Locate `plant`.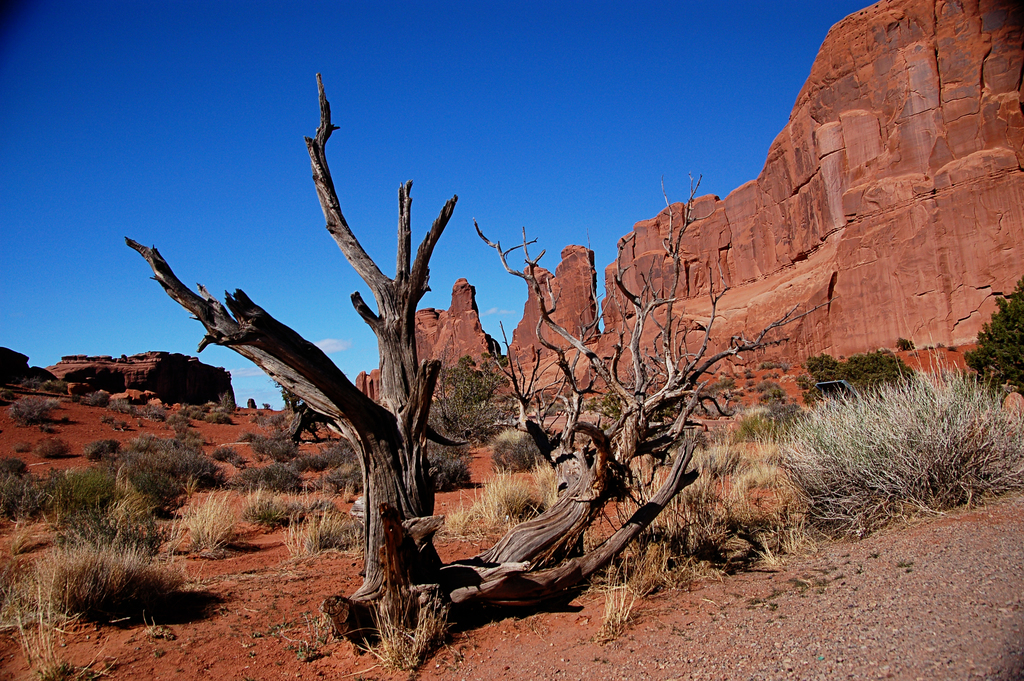
Bounding box: (425,468,551,573).
